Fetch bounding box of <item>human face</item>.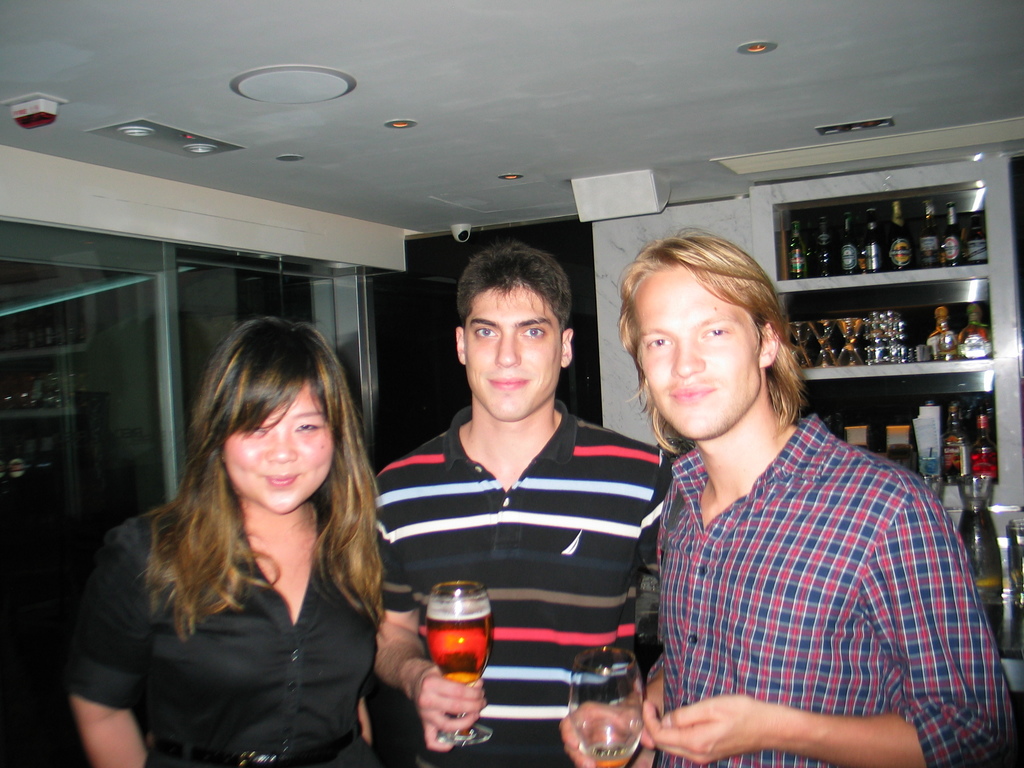
Bbox: {"x1": 222, "y1": 386, "x2": 334, "y2": 516}.
